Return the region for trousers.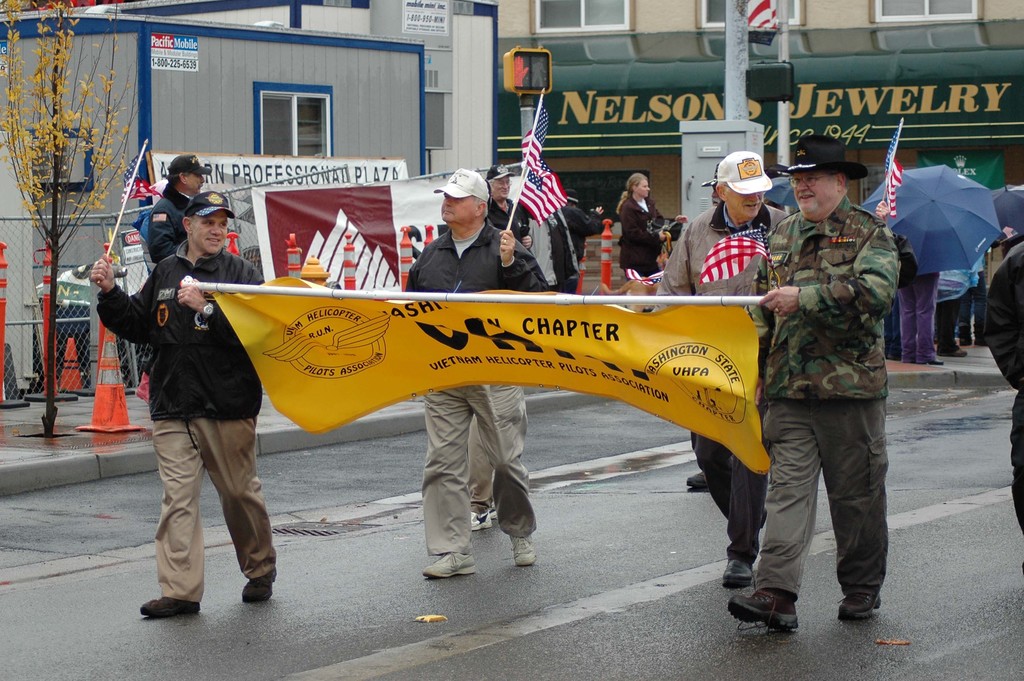
crop(468, 420, 491, 517).
